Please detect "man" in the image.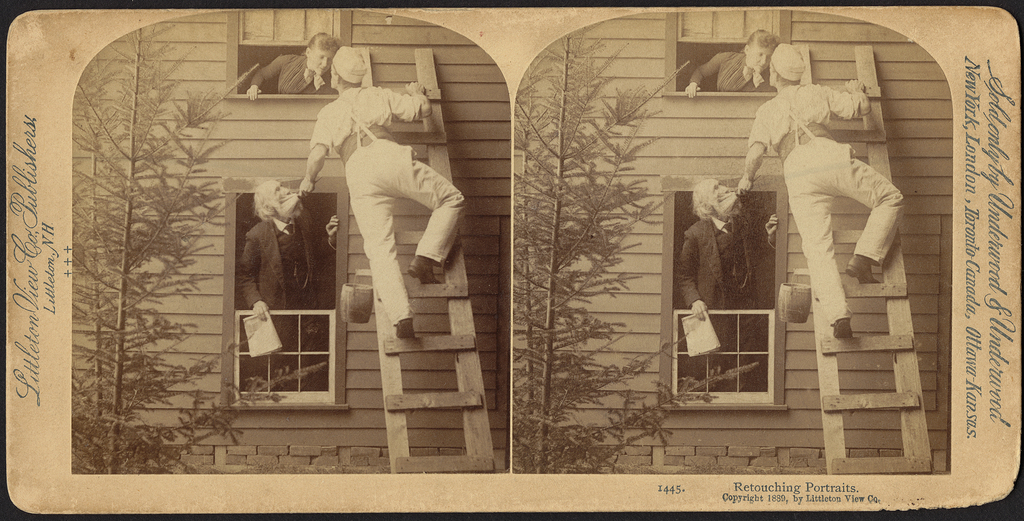
294,40,467,335.
